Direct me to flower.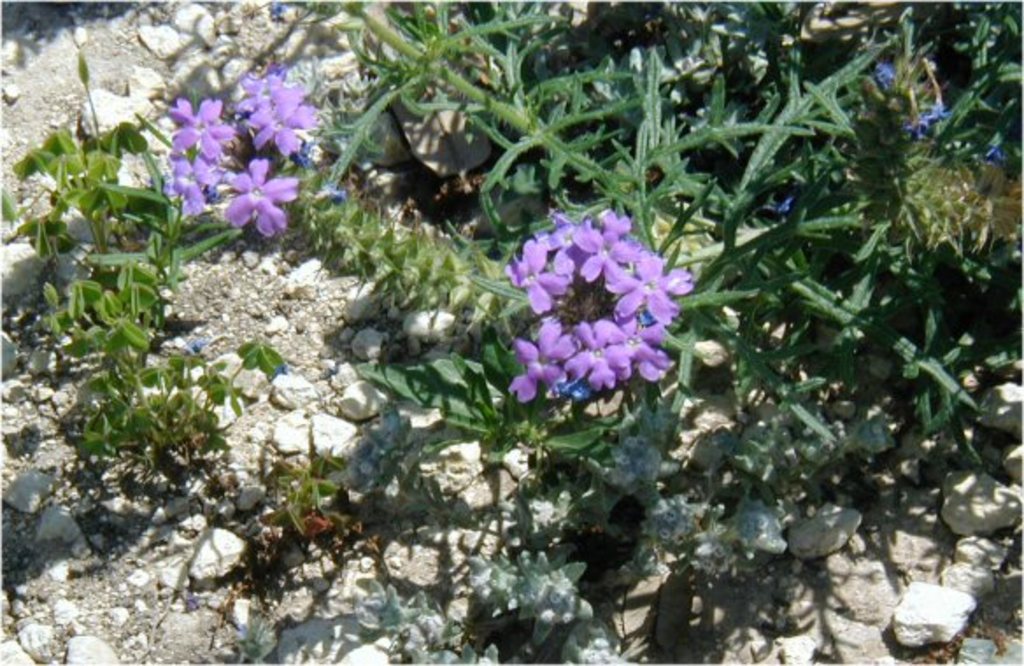
Direction: <region>209, 147, 289, 238</region>.
